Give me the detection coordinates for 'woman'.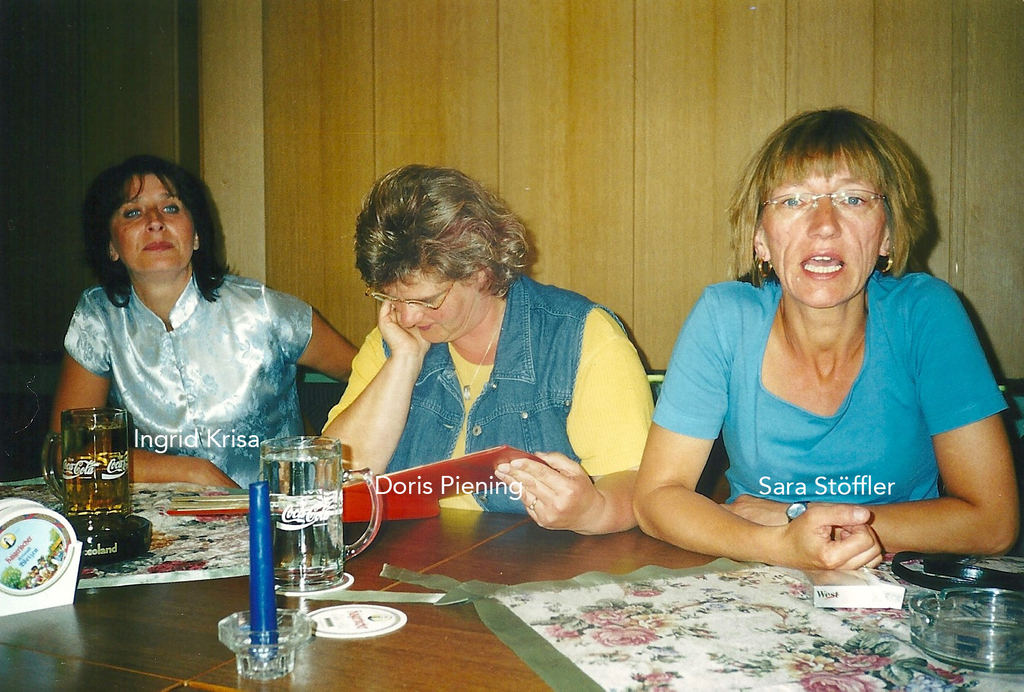
x1=632, y1=104, x2=1020, y2=573.
